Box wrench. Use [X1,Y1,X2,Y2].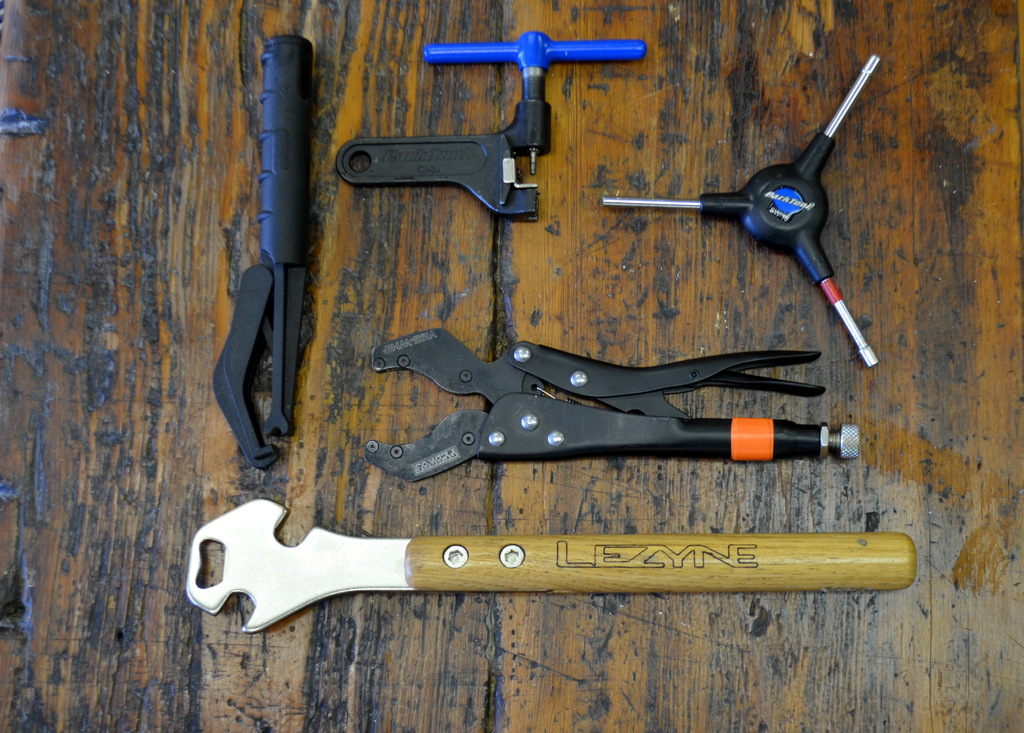
[167,486,937,652].
